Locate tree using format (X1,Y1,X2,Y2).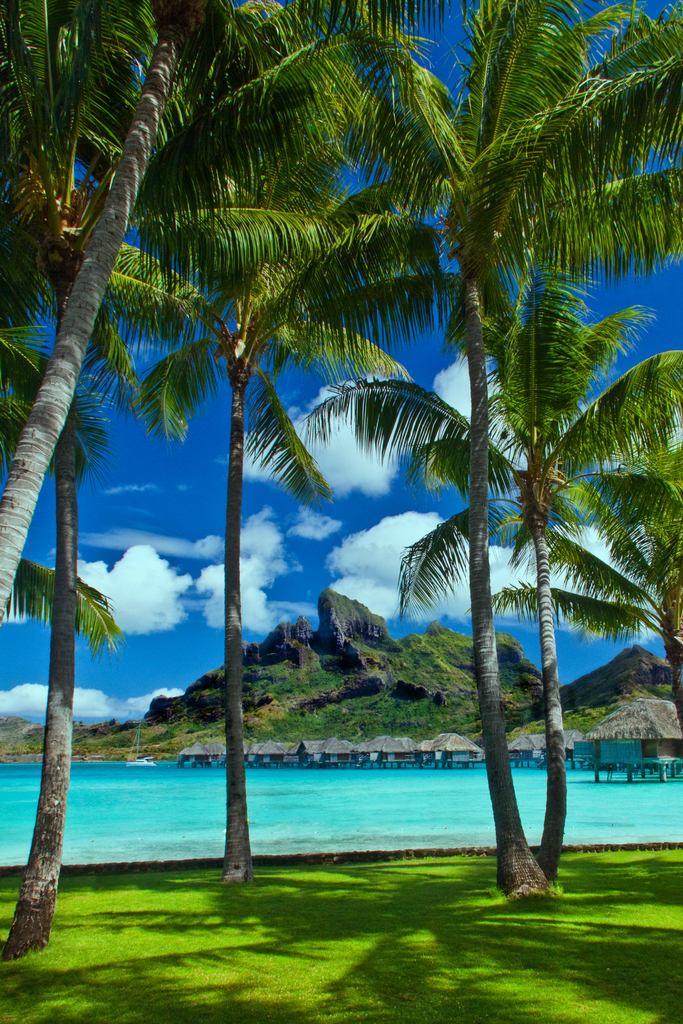
(0,0,448,621).
